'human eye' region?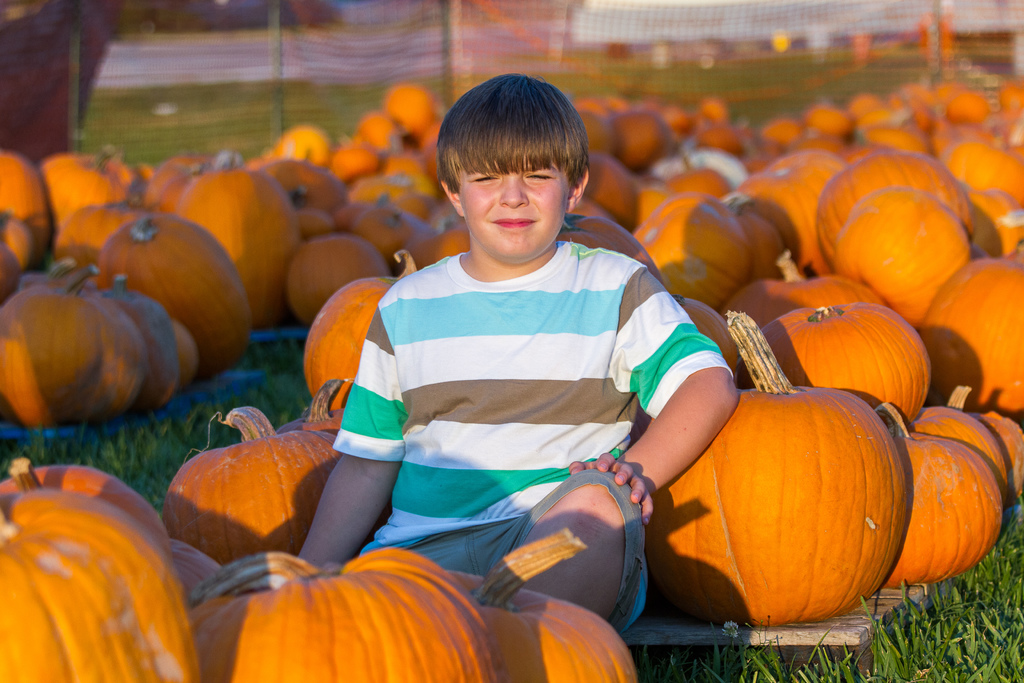
{"left": 468, "top": 170, "right": 499, "bottom": 183}
